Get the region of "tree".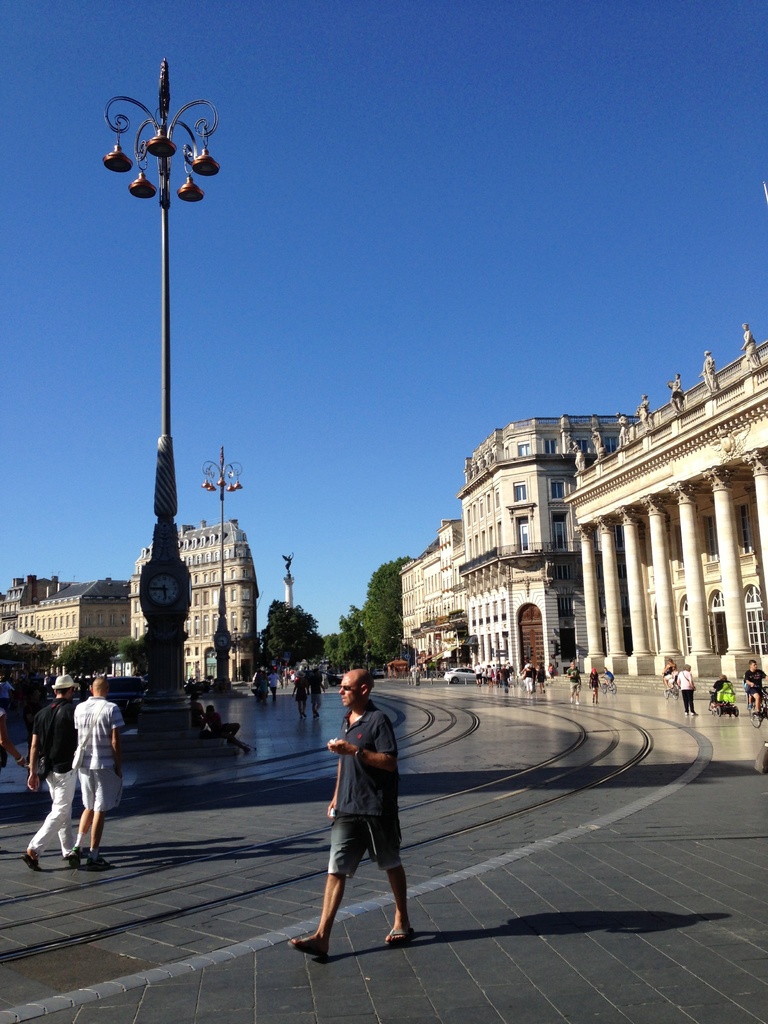
crop(335, 610, 365, 669).
